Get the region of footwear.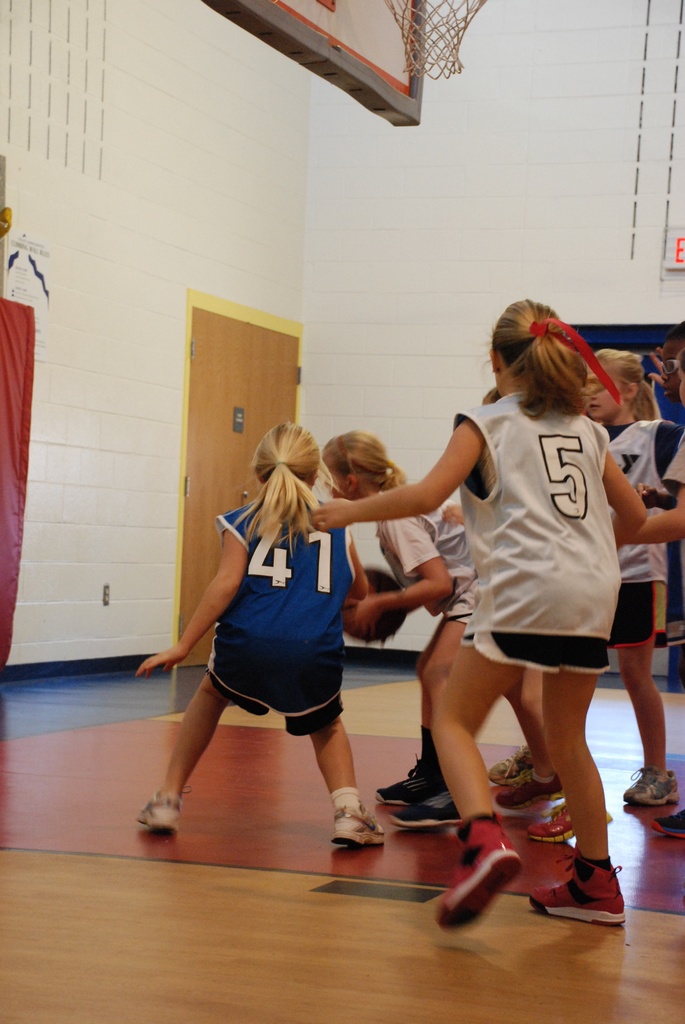
bbox=(434, 818, 519, 930).
